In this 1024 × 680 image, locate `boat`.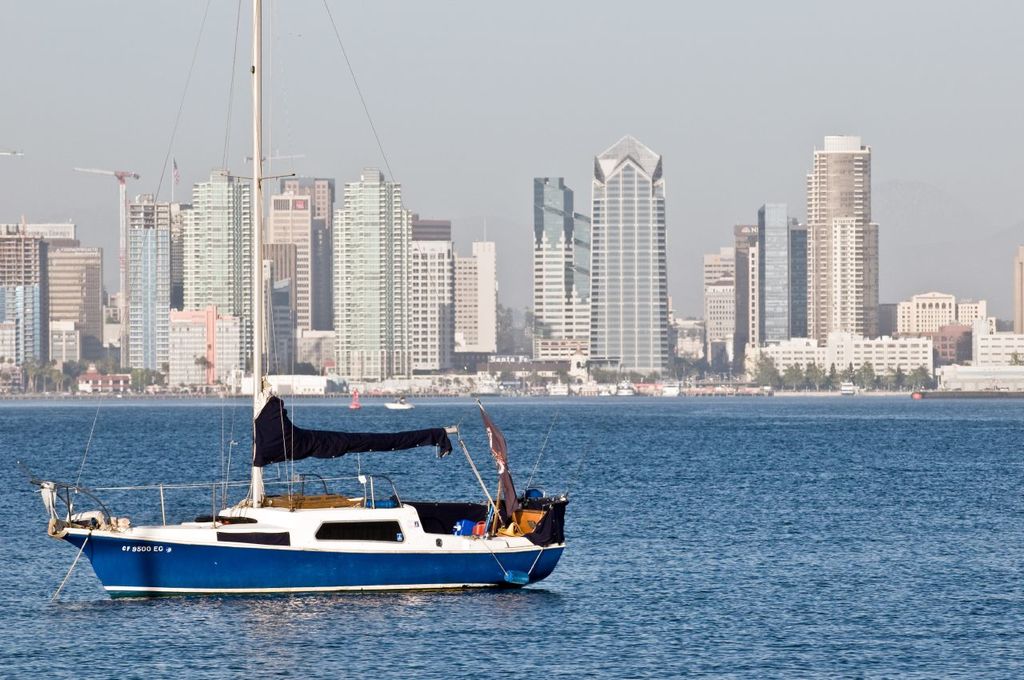
Bounding box: bbox(620, 383, 646, 394).
